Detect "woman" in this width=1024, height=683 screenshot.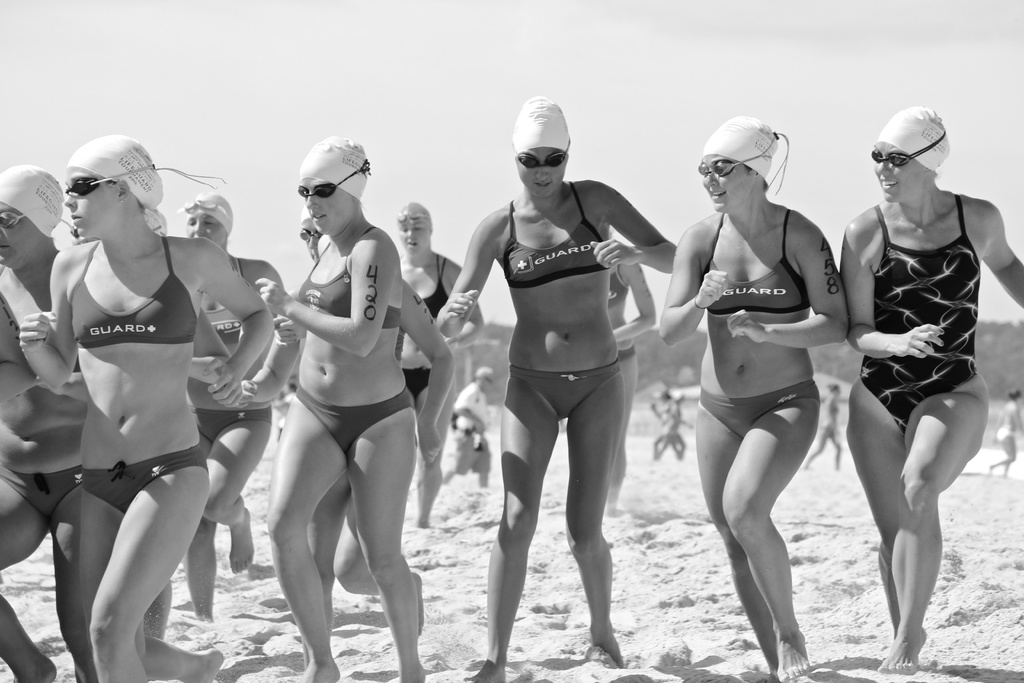
Detection: bbox=(842, 103, 1023, 678).
